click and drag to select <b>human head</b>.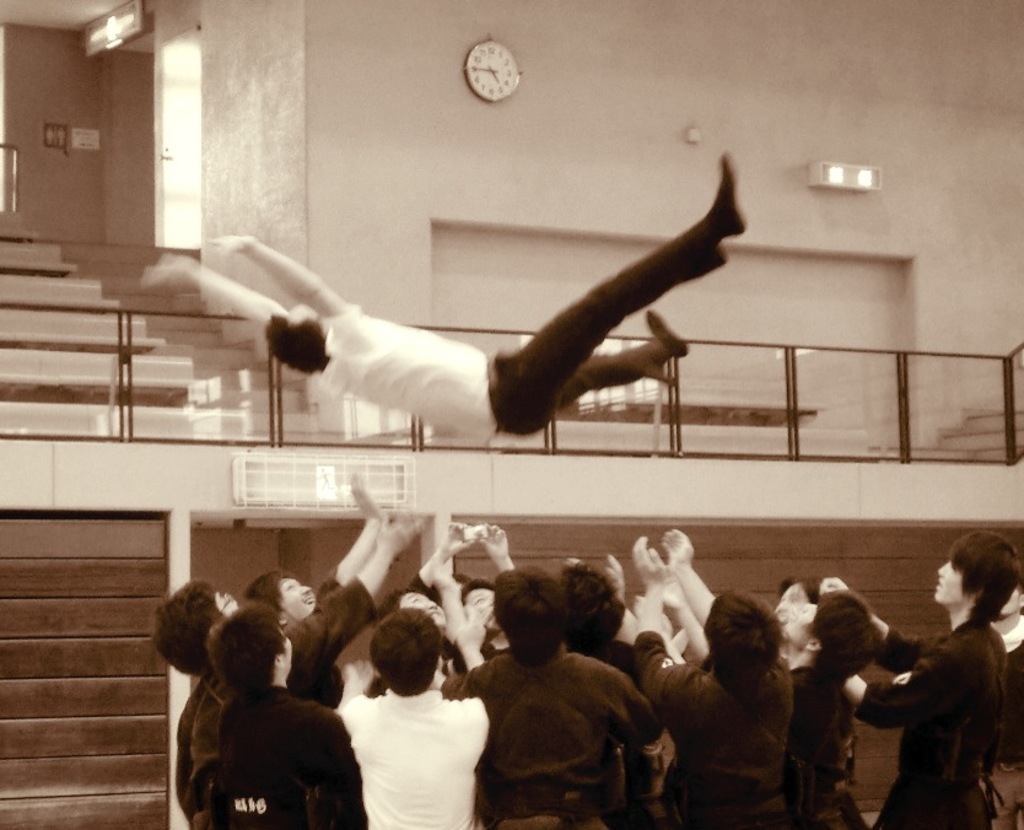
Selection: box(776, 576, 823, 625).
